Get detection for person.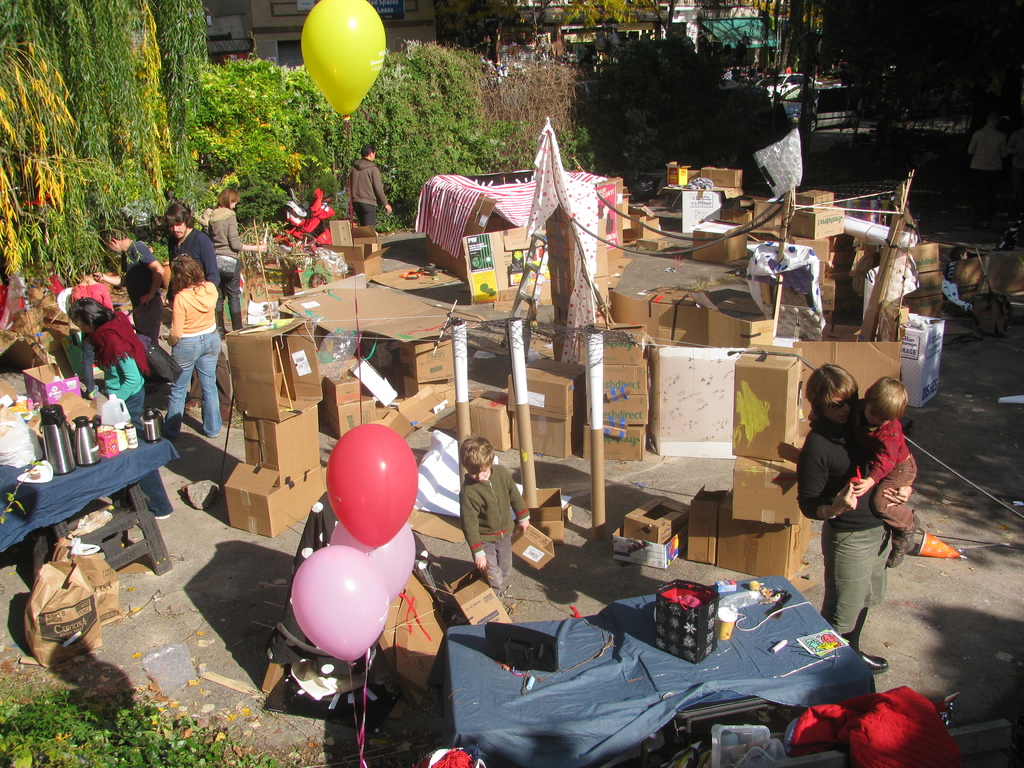
Detection: rect(160, 253, 225, 440).
